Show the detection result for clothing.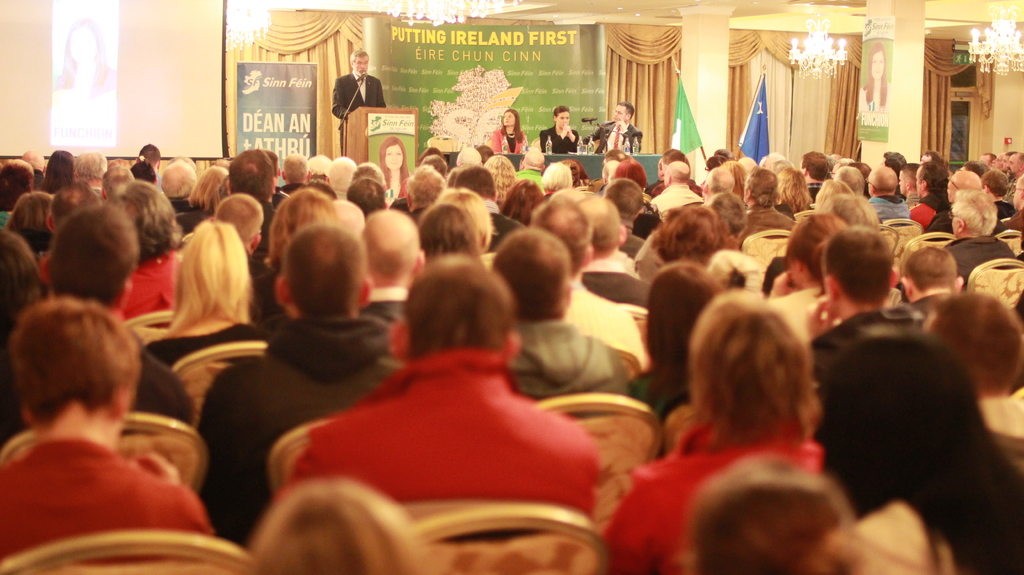
BBox(413, 204, 432, 220).
